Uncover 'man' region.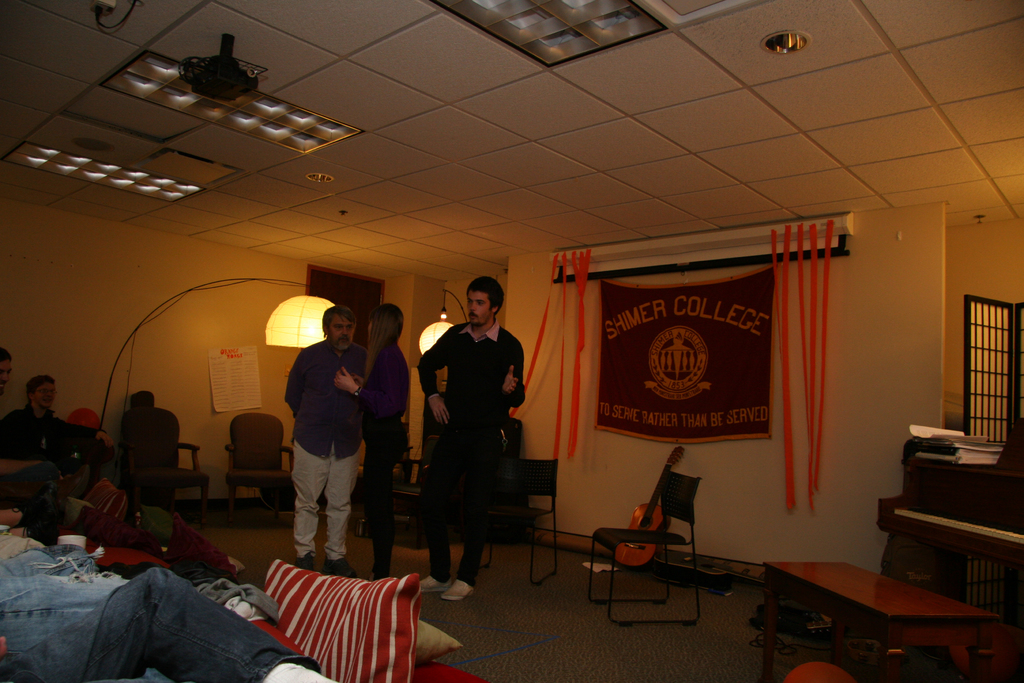
Uncovered: [289,306,371,581].
